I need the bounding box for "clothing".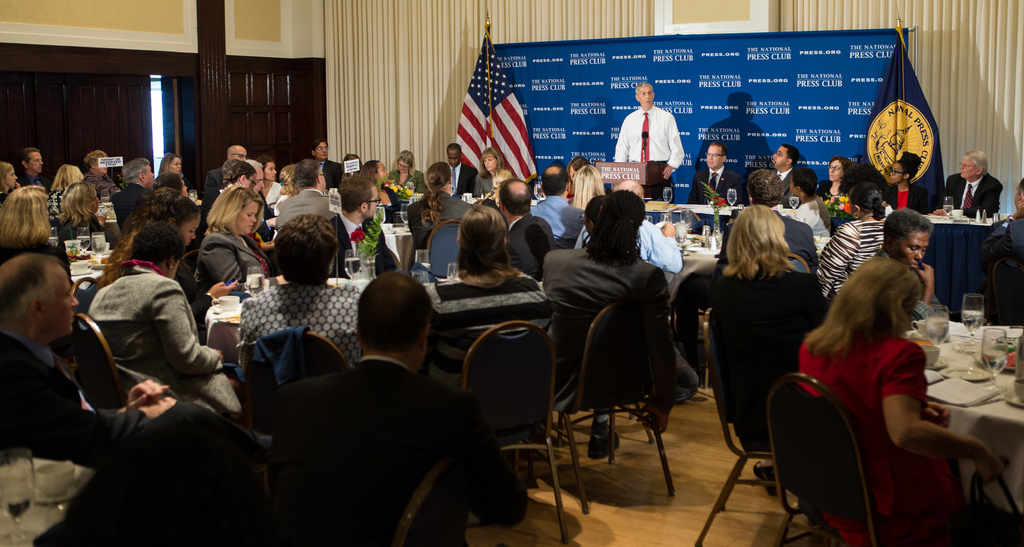
Here it is: 59 215 120 245.
